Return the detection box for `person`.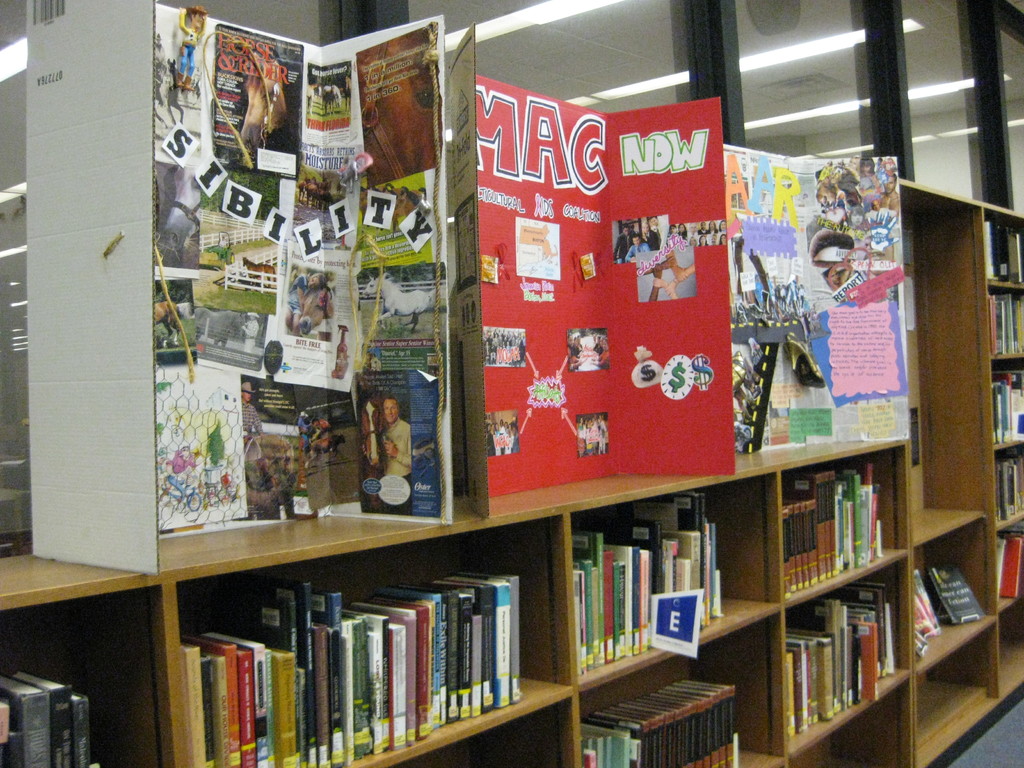
left=241, top=383, right=266, bottom=450.
